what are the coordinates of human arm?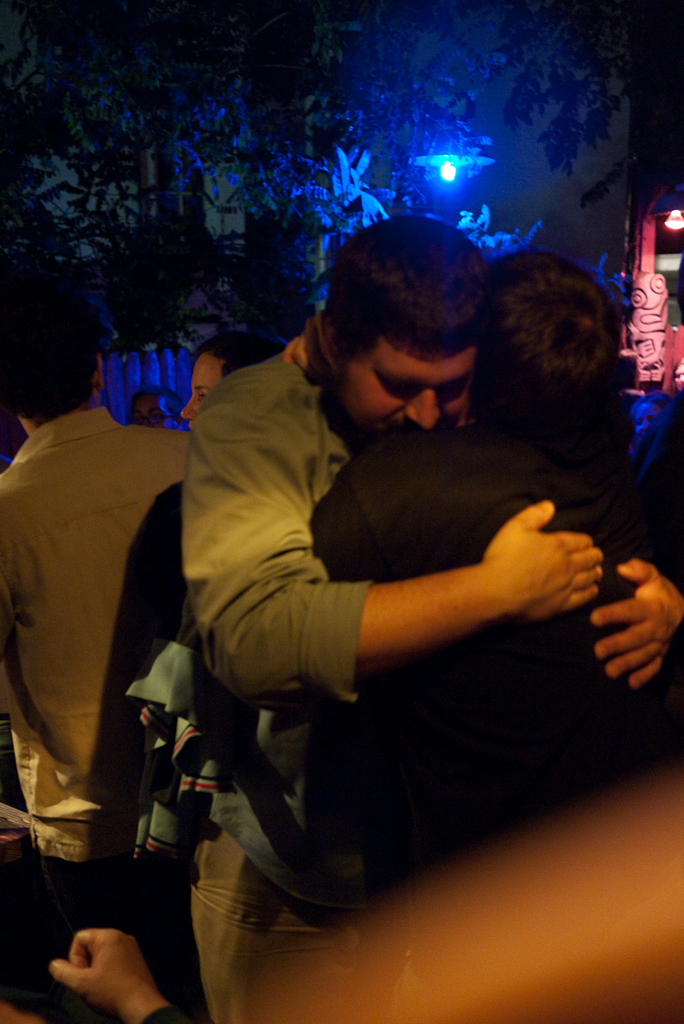
x1=193, y1=438, x2=625, y2=735.
